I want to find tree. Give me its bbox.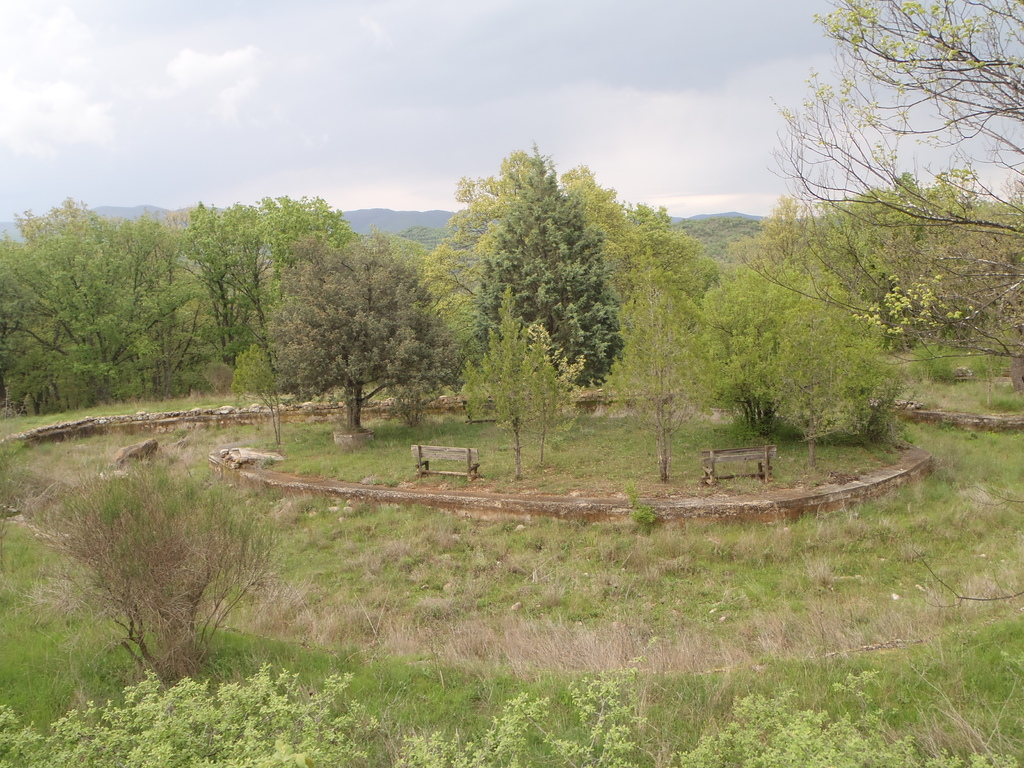
684:248:914:446.
